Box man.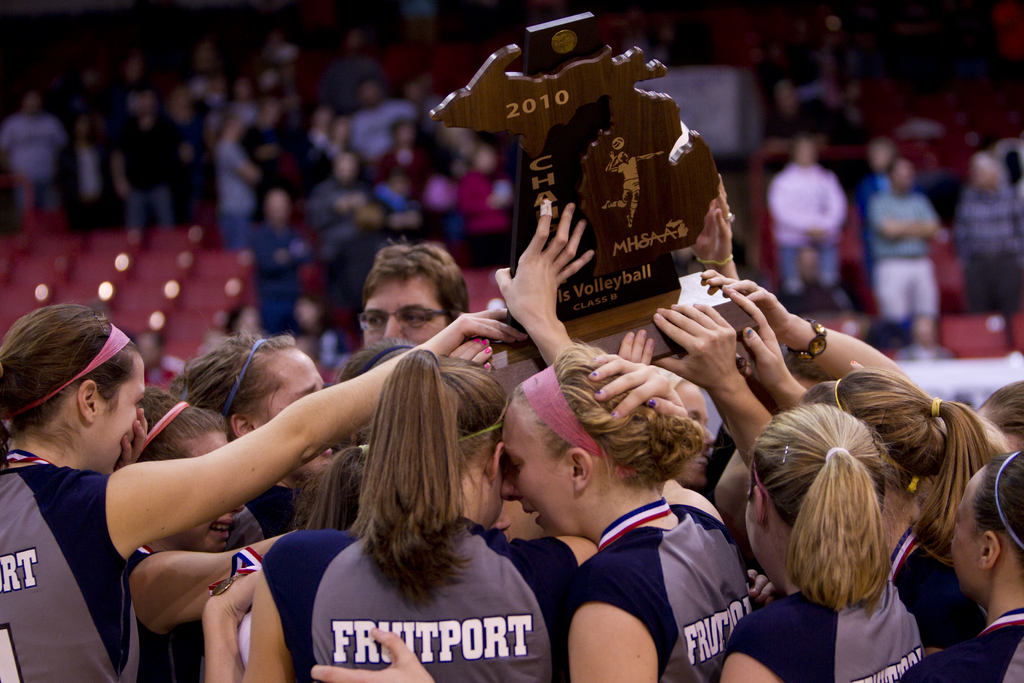
pyautogui.locateOnScreen(250, 100, 289, 185).
